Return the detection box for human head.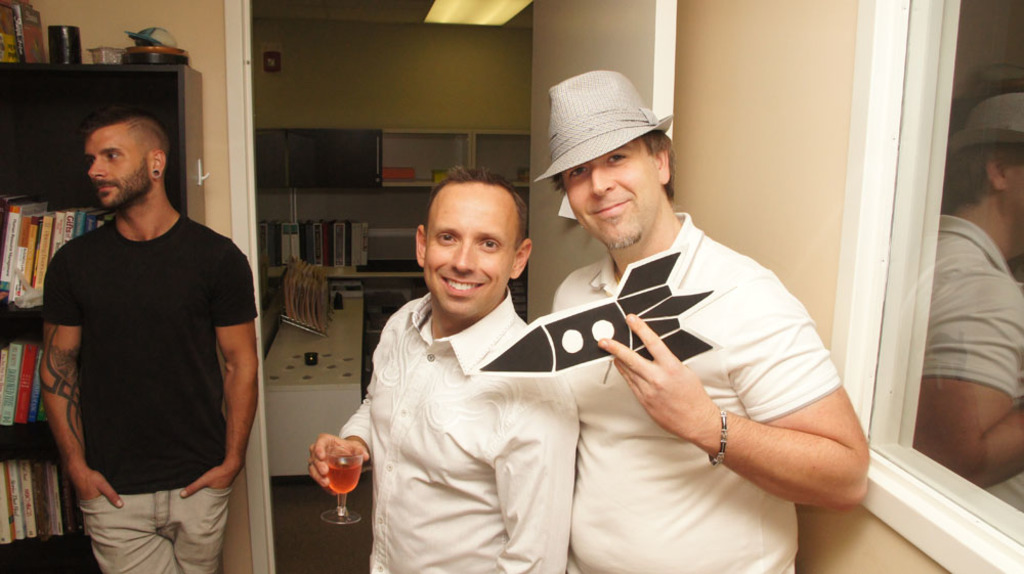
(left=82, top=113, right=168, bottom=210).
